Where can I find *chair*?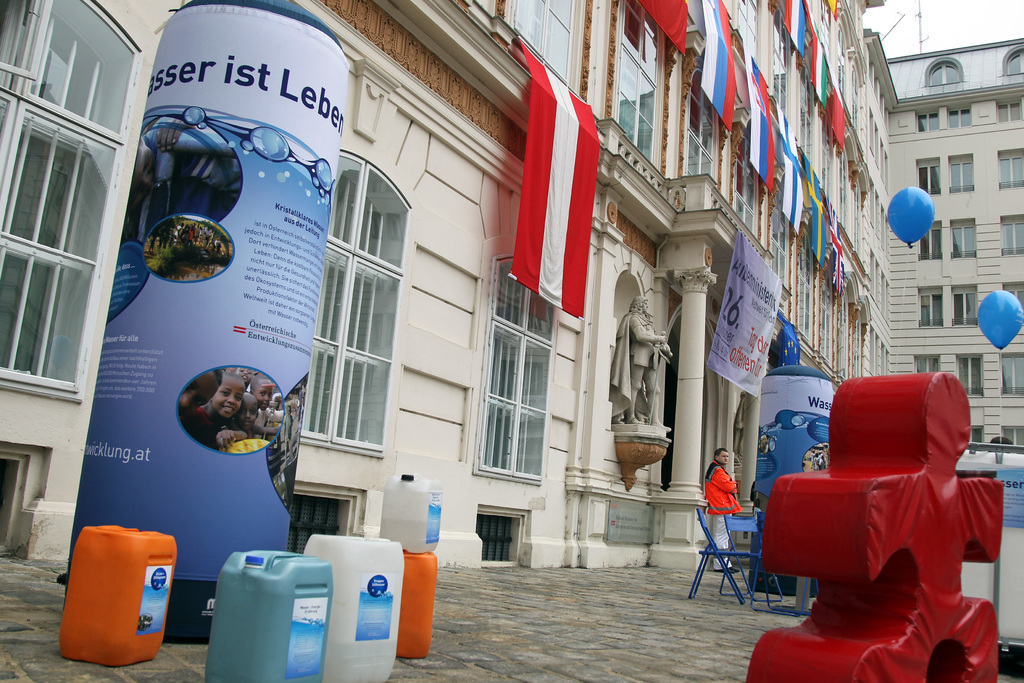
You can find it at 680/509/755/599.
